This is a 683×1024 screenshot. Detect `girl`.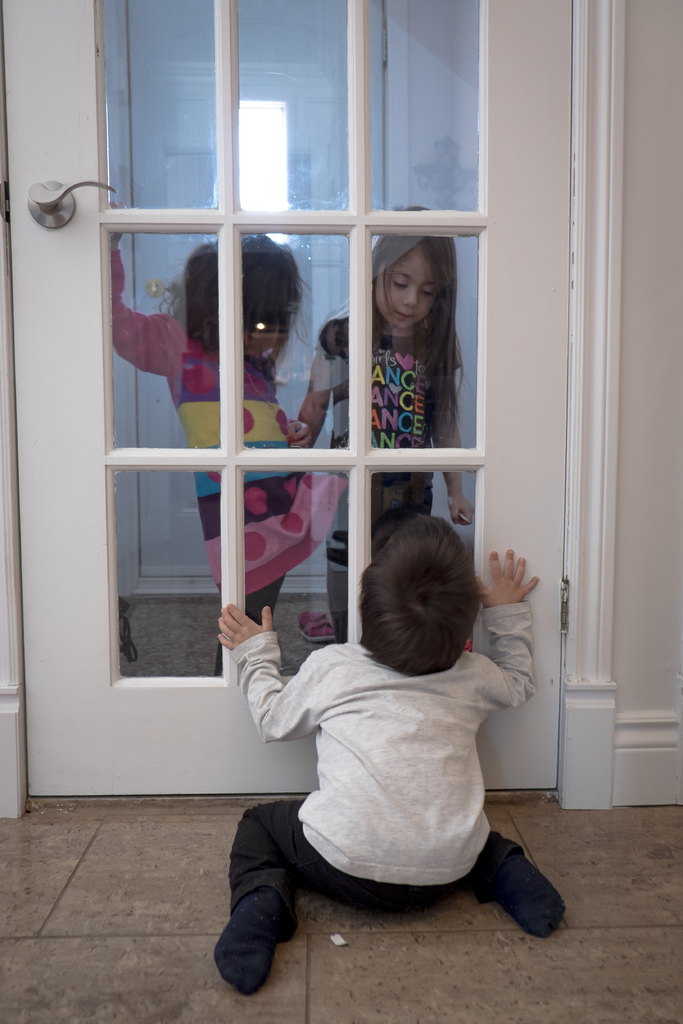
pyautogui.locateOnScreen(111, 198, 350, 676).
